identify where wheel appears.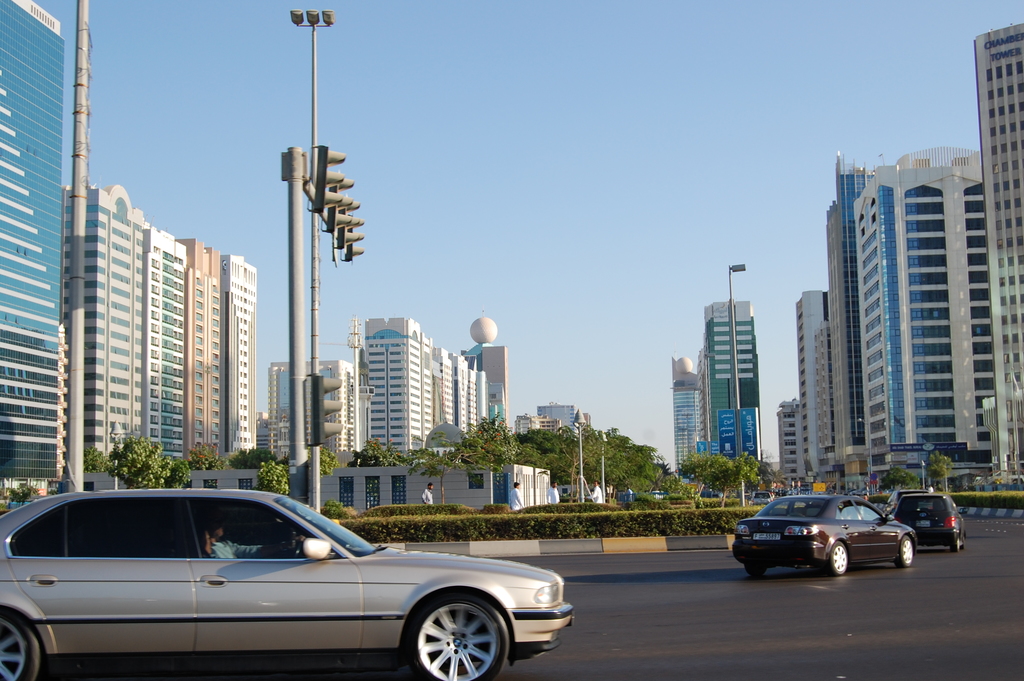
Appears at {"x1": 819, "y1": 537, "x2": 850, "y2": 579}.
